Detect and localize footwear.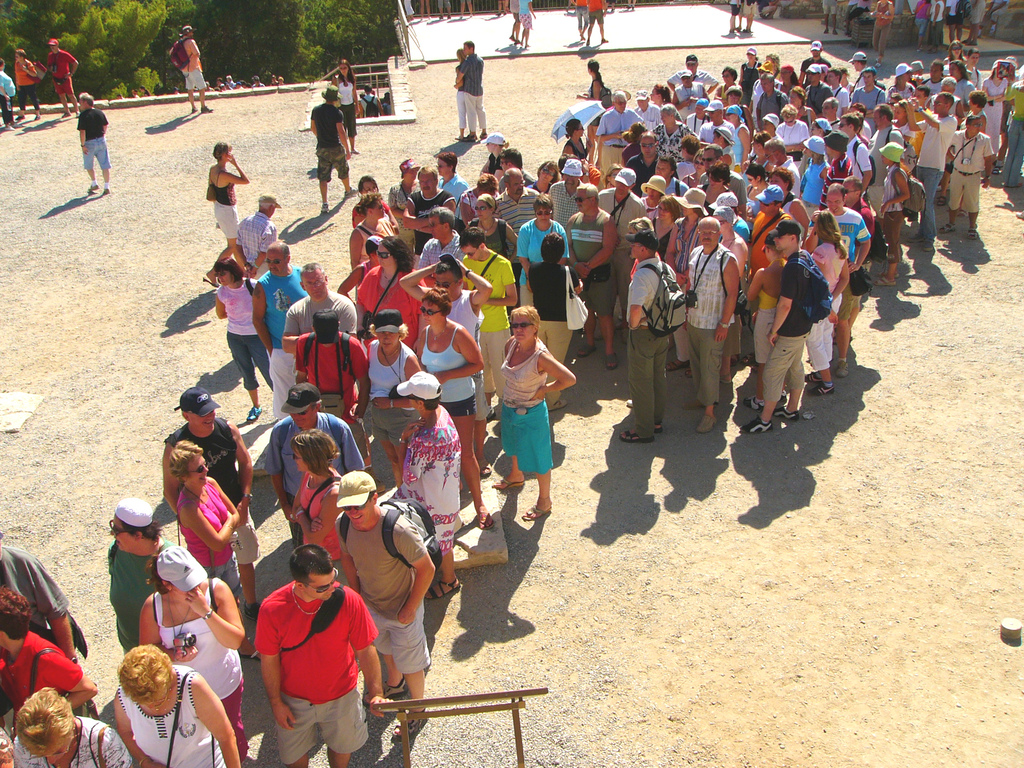
Localized at bbox(243, 601, 262, 620).
